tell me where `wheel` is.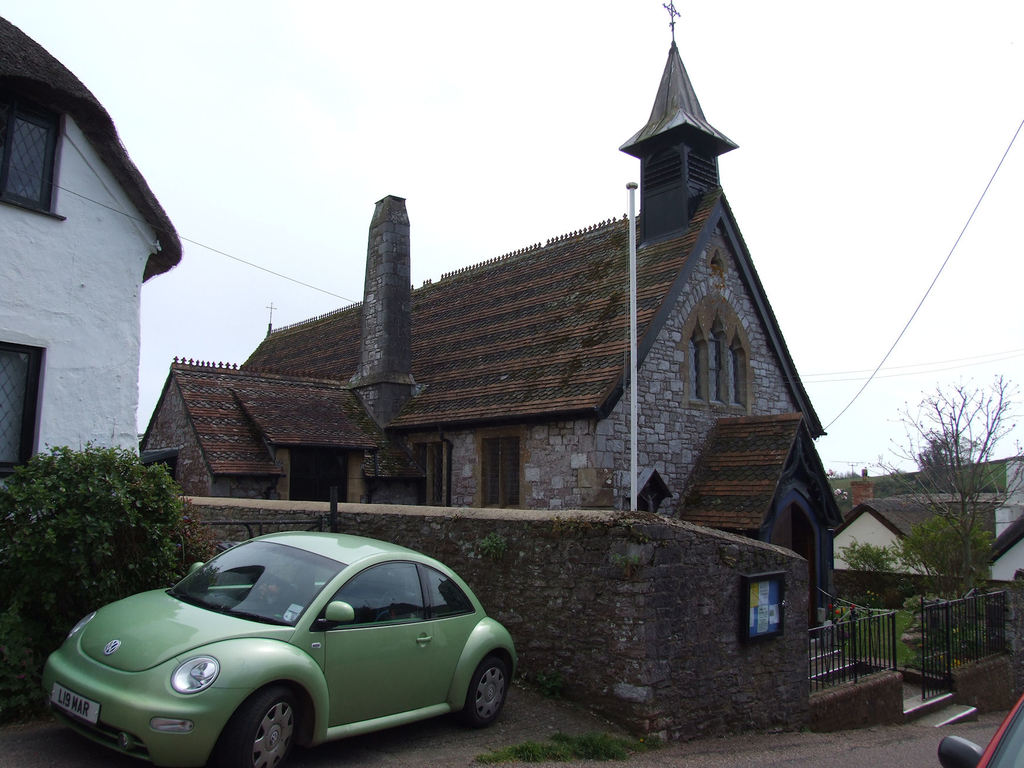
`wheel` is at Rect(458, 651, 510, 723).
